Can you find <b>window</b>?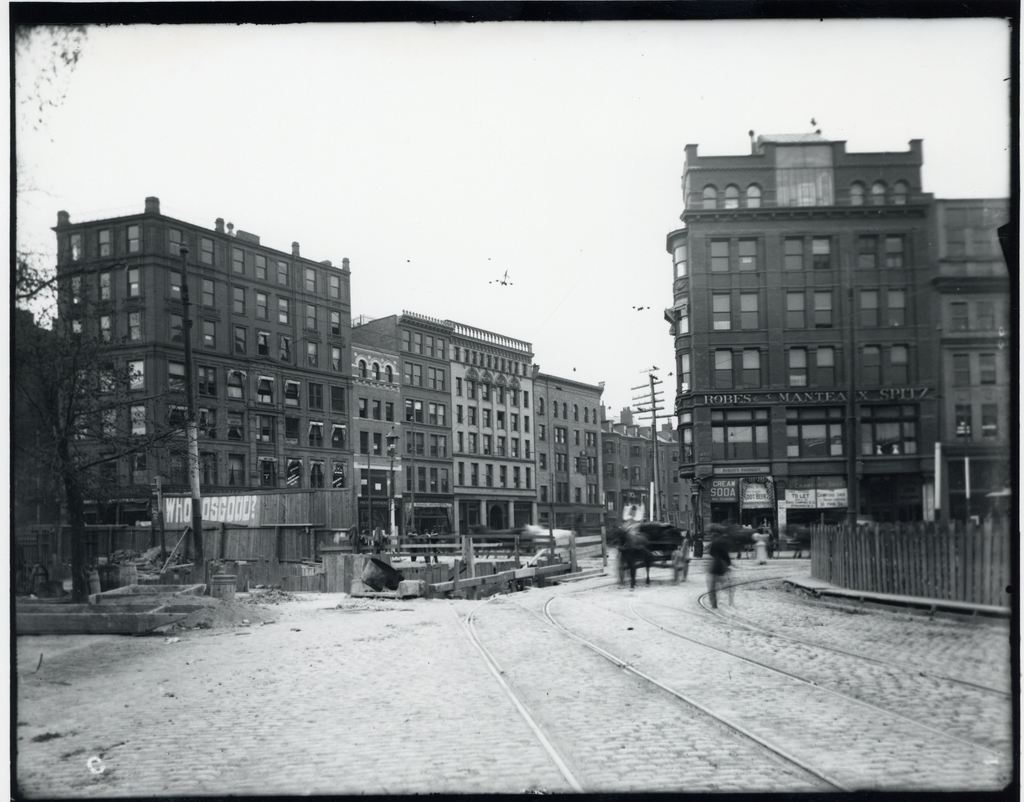
Yes, bounding box: region(724, 186, 742, 209).
